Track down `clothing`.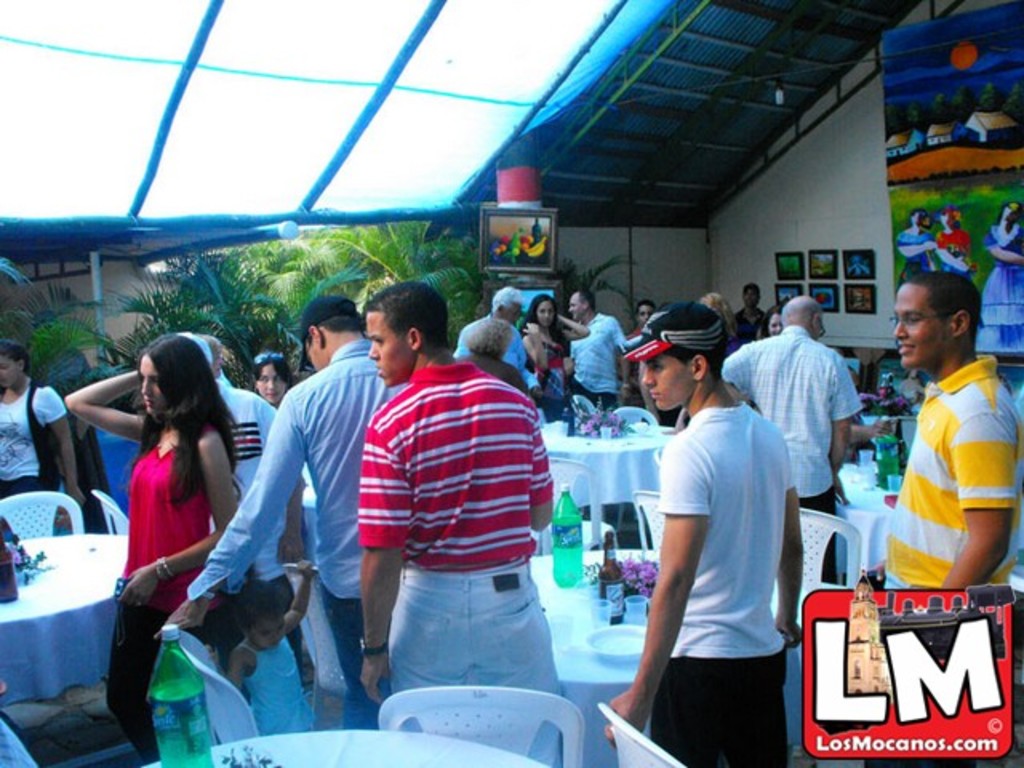
Tracked to l=878, t=336, r=1008, b=621.
